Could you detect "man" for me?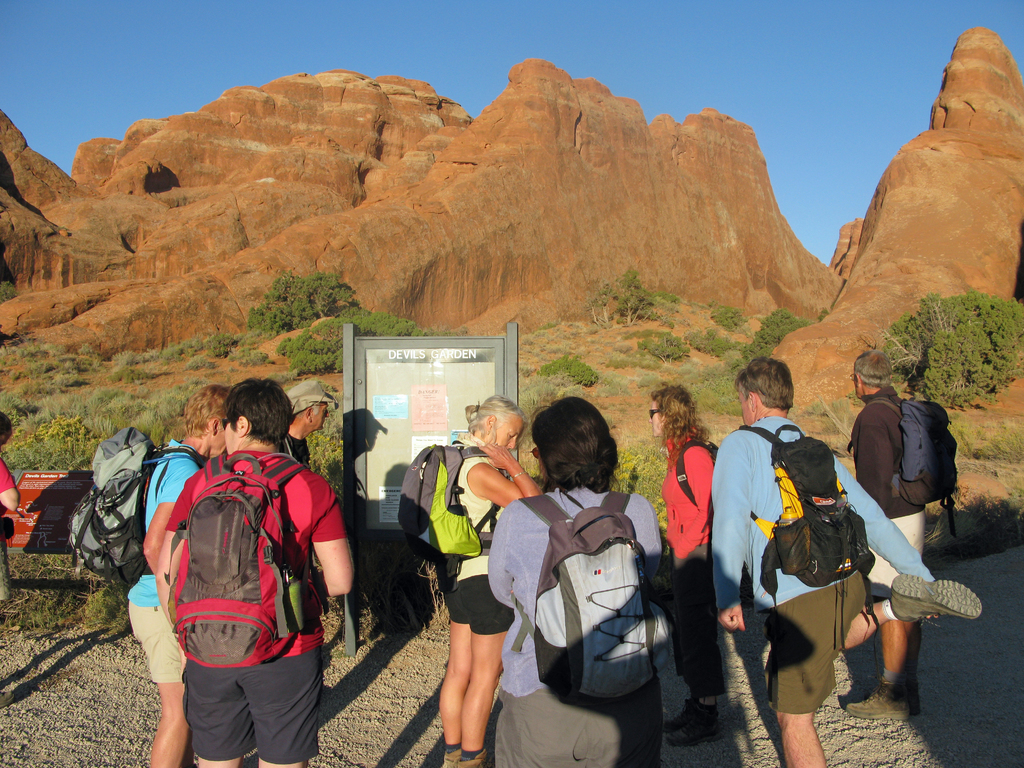
Detection result: (703,355,979,767).
